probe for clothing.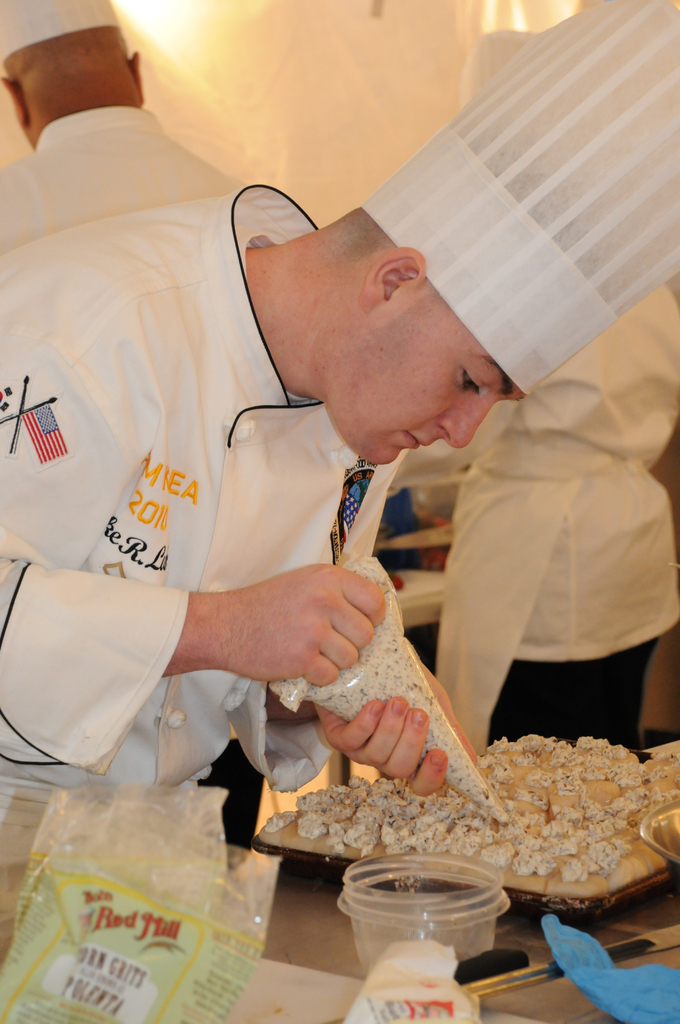
Probe result: box=[416, 273, 671, 764].
